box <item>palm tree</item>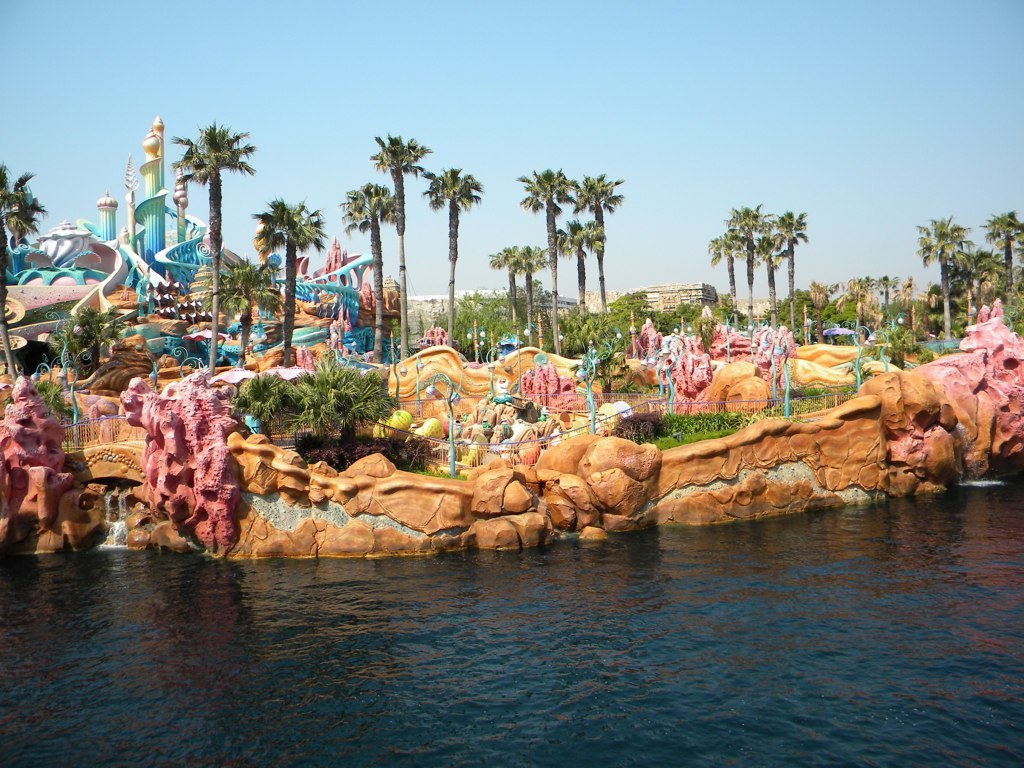
(164, 117, 262, 380)
